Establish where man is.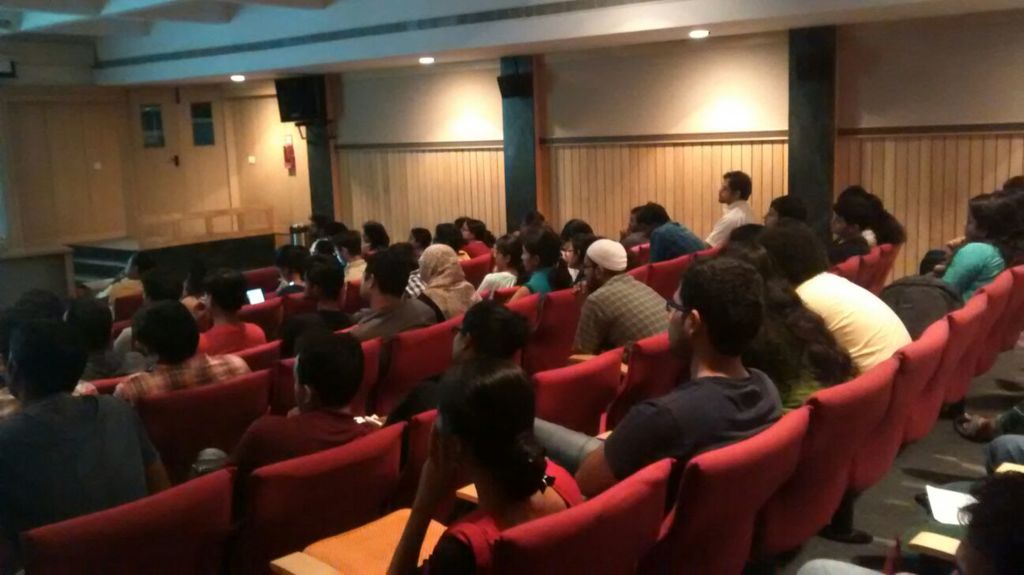
Established at (x1=115, y1=295, x2=249, y2=401).
